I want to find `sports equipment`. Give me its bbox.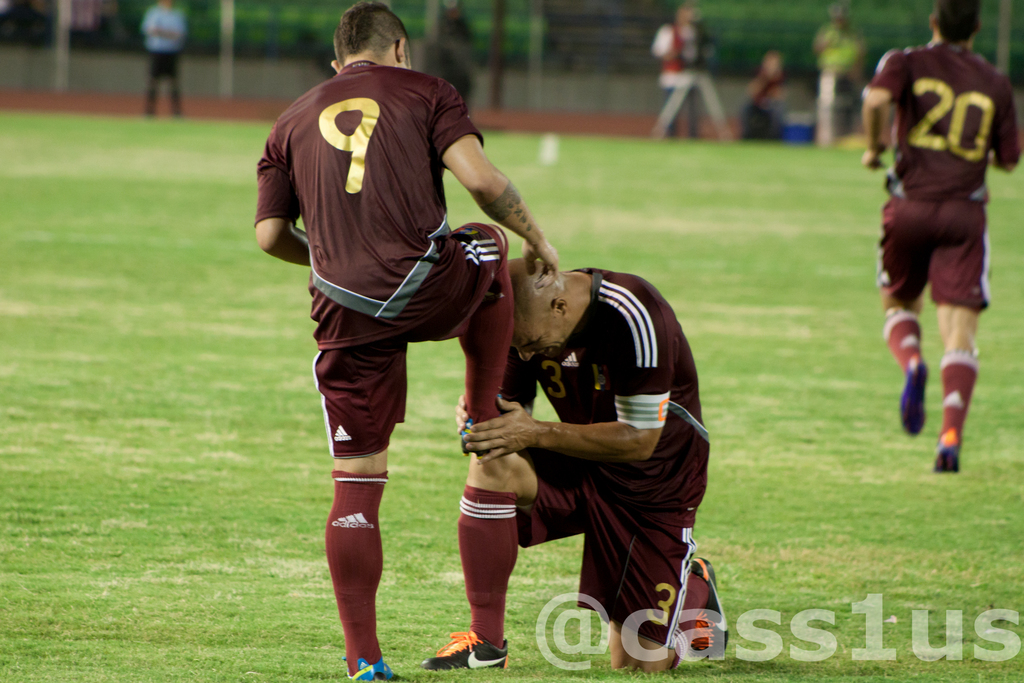
[679,557,732,657].
